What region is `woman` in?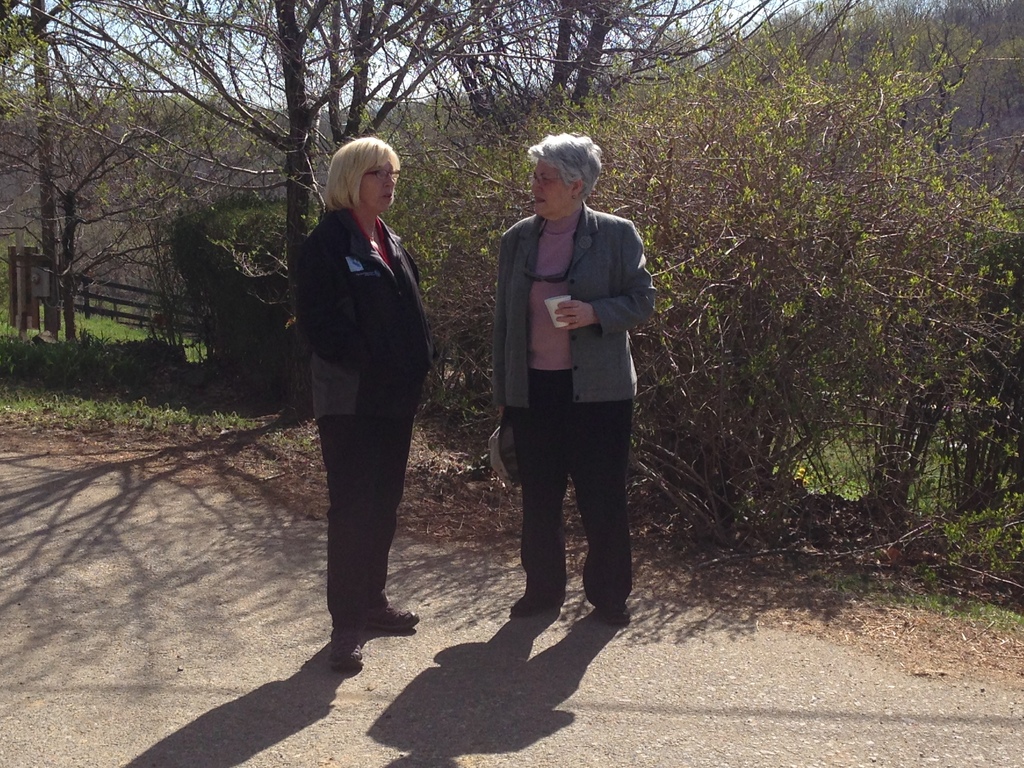
299 136 438 670.
